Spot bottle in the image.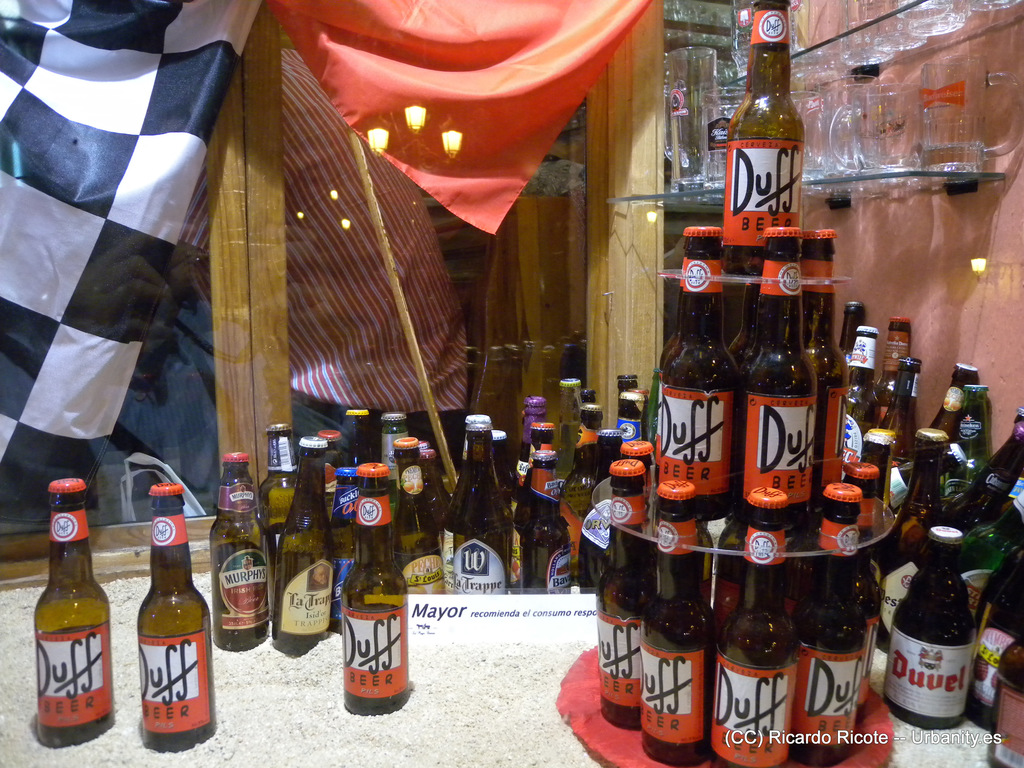
bottle found at crop(820, 298, 868, 484).
